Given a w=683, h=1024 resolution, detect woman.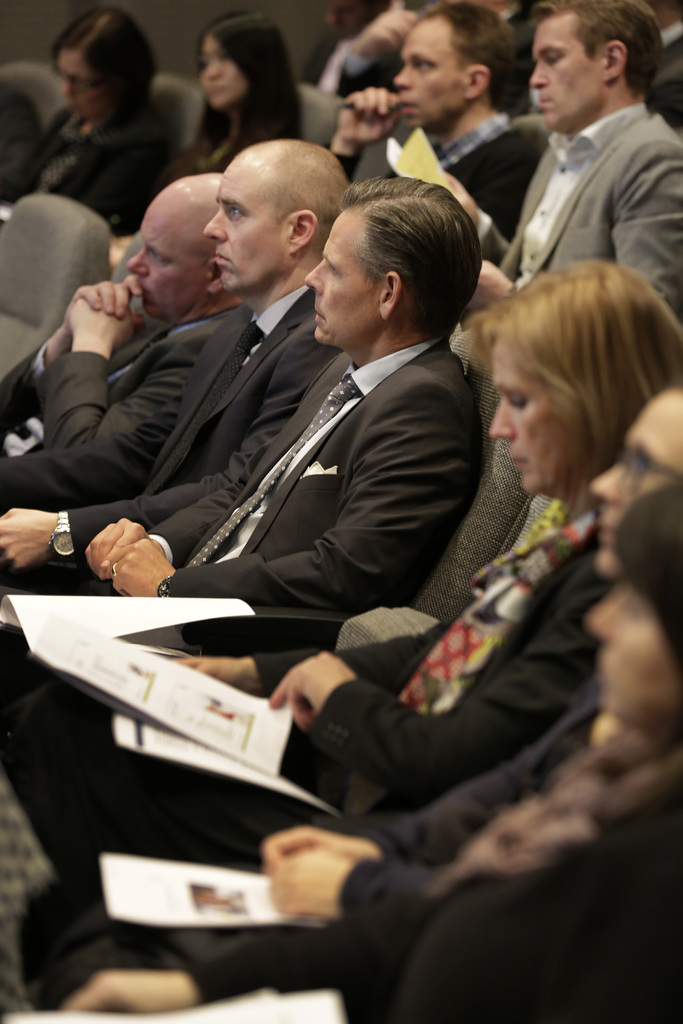
crop(152, 8, 302, 187).
